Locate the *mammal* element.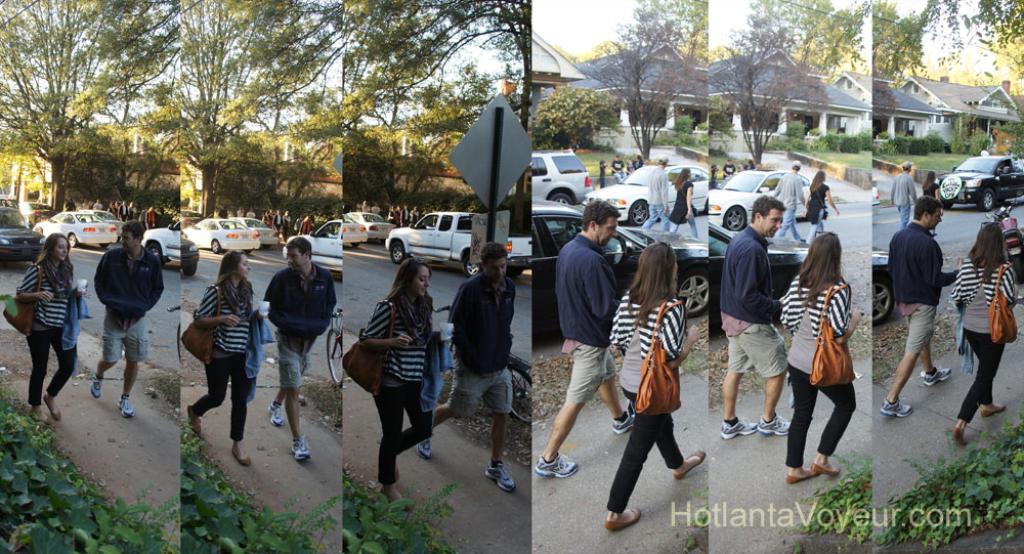
Element bbox: 11, 231, 91, 426.
